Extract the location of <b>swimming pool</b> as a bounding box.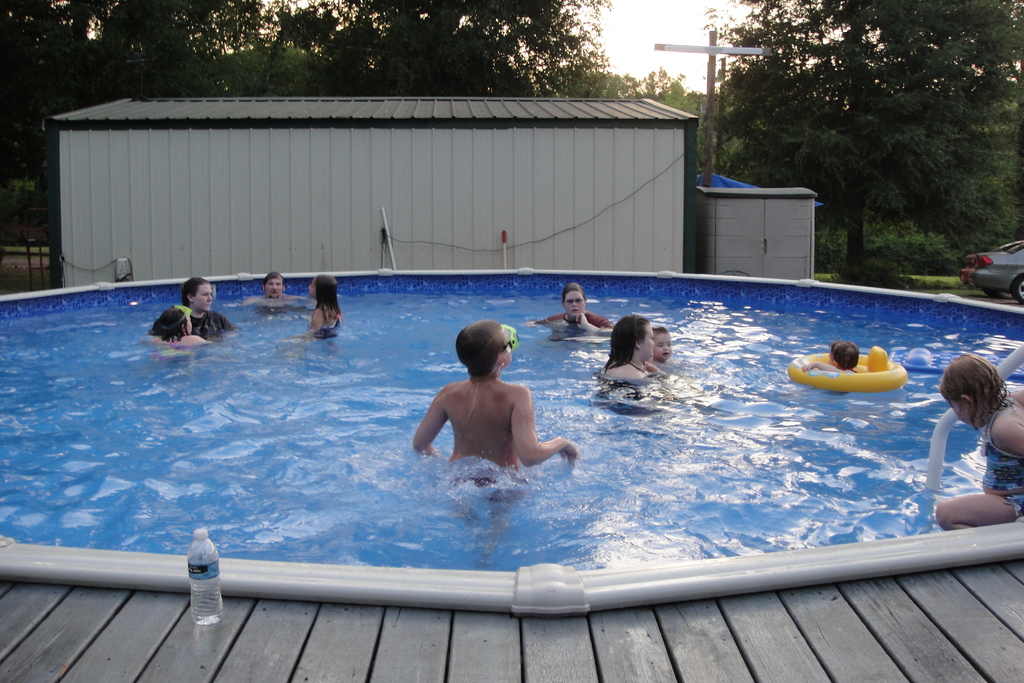
x1=0, y1=286, x2=1023, y2=570.
